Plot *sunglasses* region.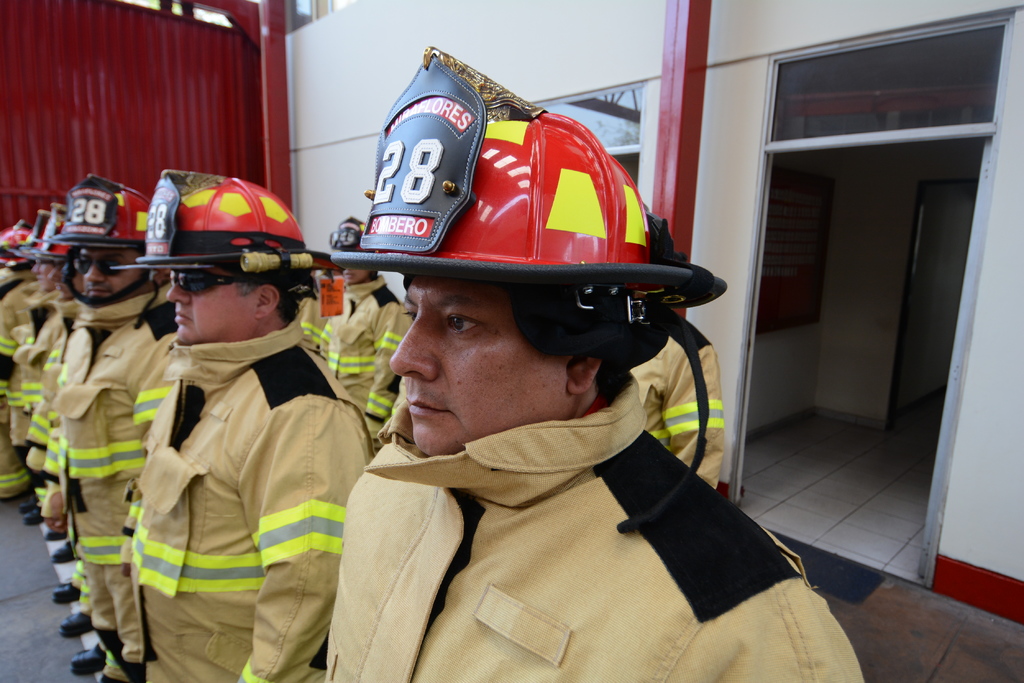
Plotted at bbox=(79, 254, 120, 274).
